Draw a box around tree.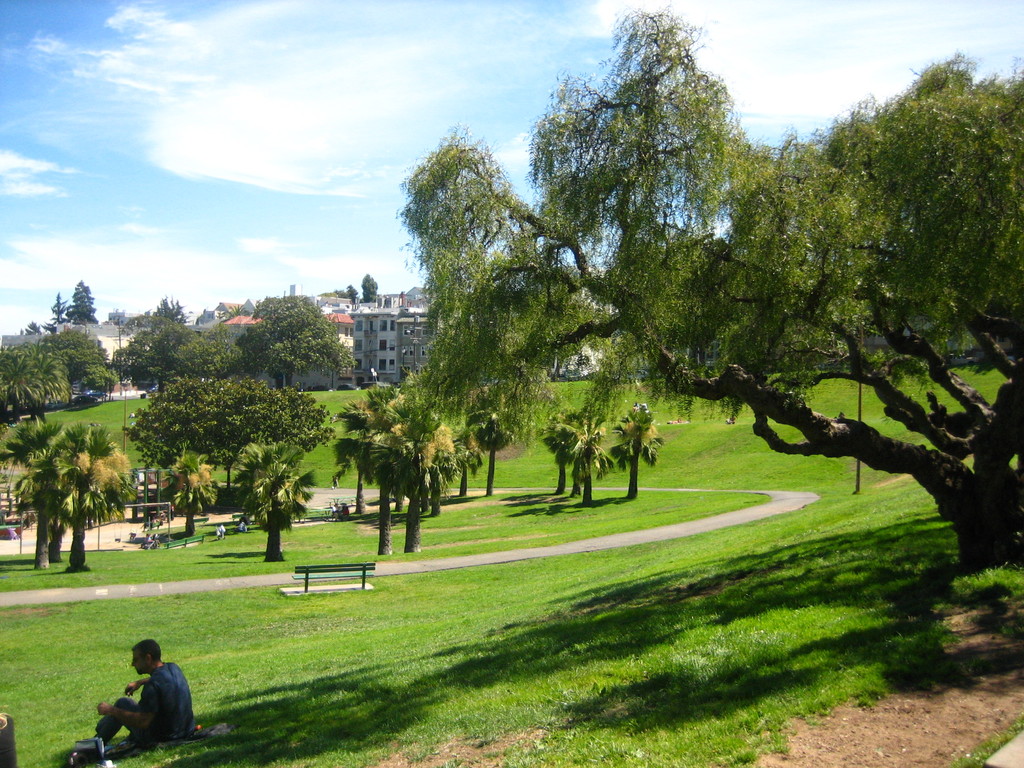
bbox(355, 269, 380, 304).
